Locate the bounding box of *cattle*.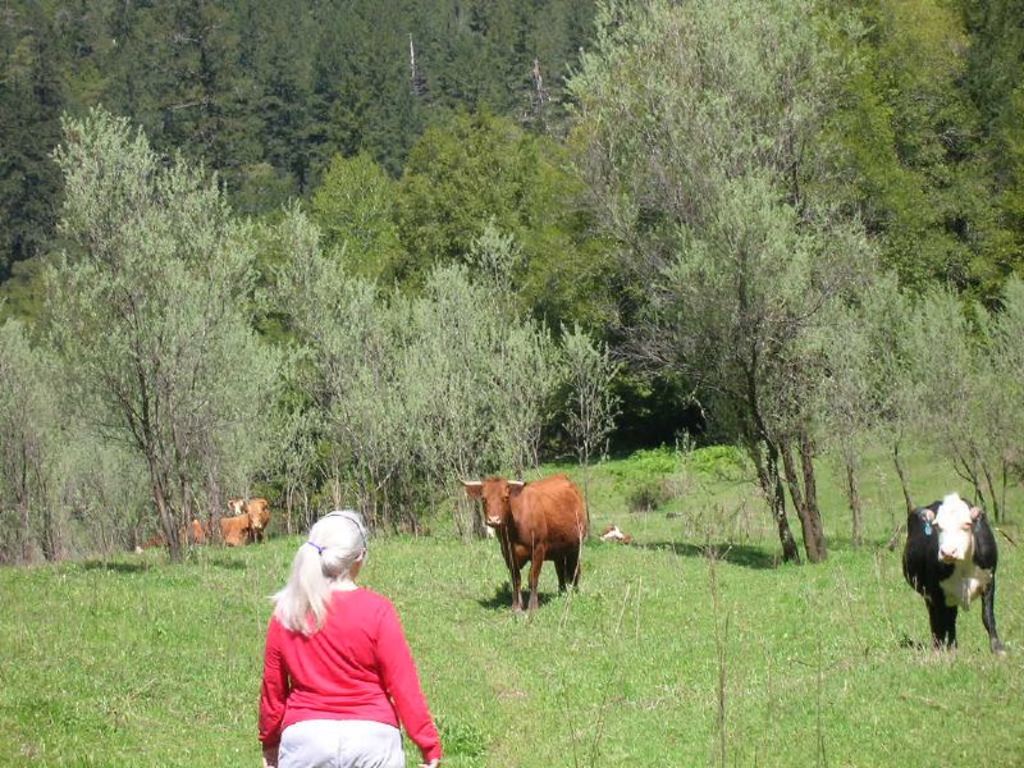
Bounding box: rect(458, 477, 588, 612).
